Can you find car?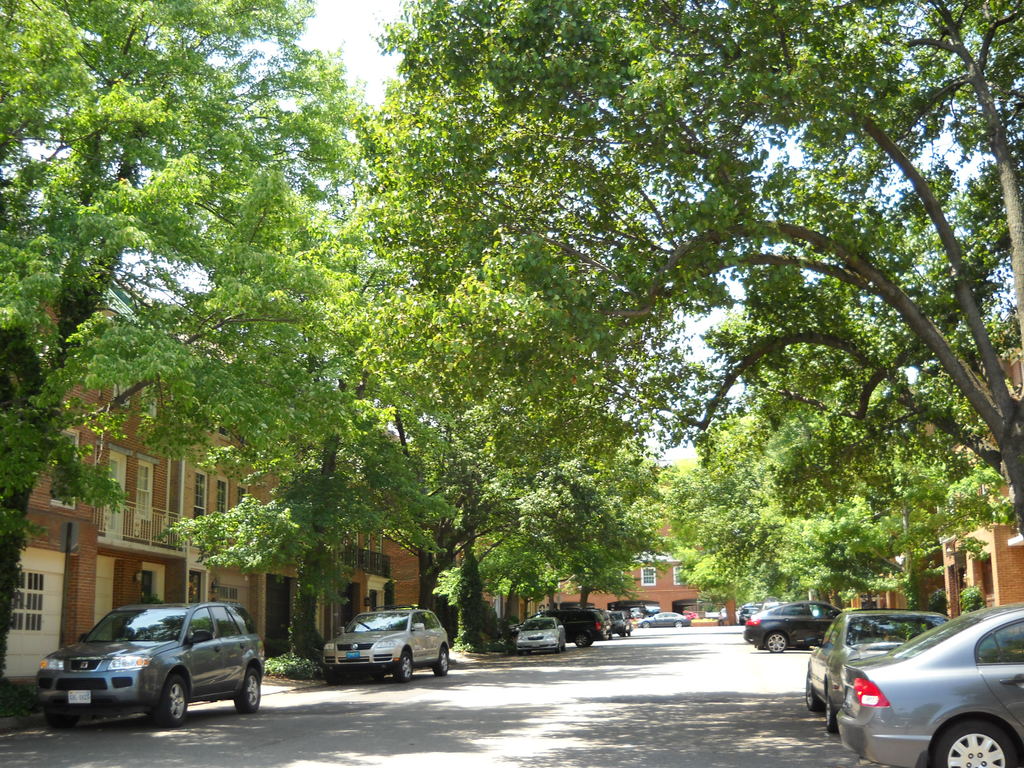
Yes, bounding box: select_region(605, 611, 631, 635).
